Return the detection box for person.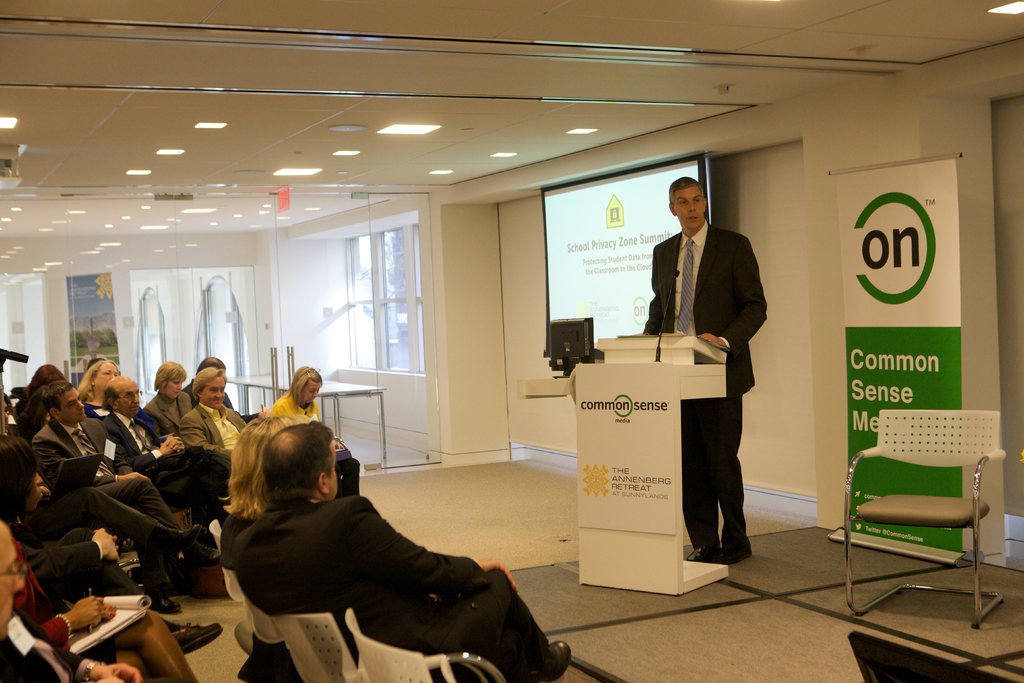
rect(0, 432, 223, 654).
